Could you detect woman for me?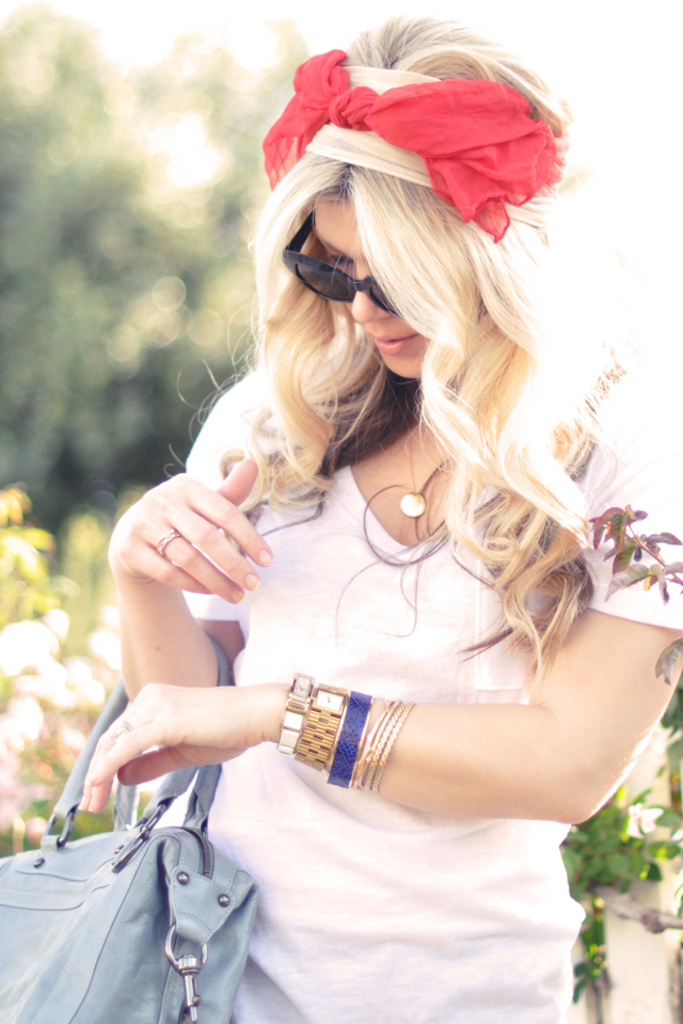
Detection result: box=[99, 0, 658, 1023].
